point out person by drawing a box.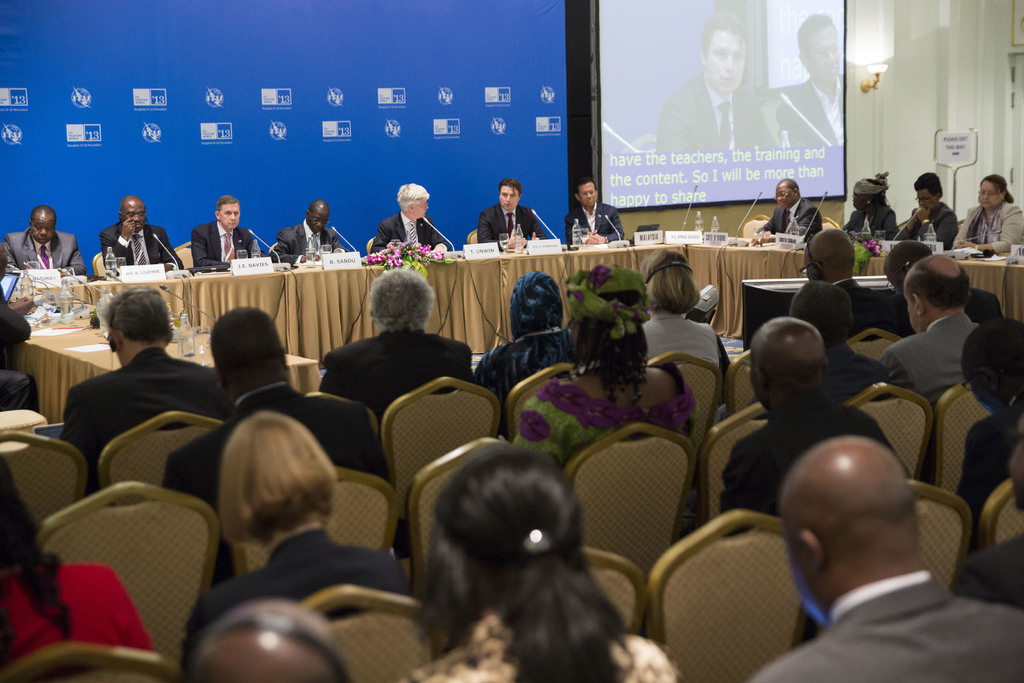
<box>180,418,424,670</box>.
